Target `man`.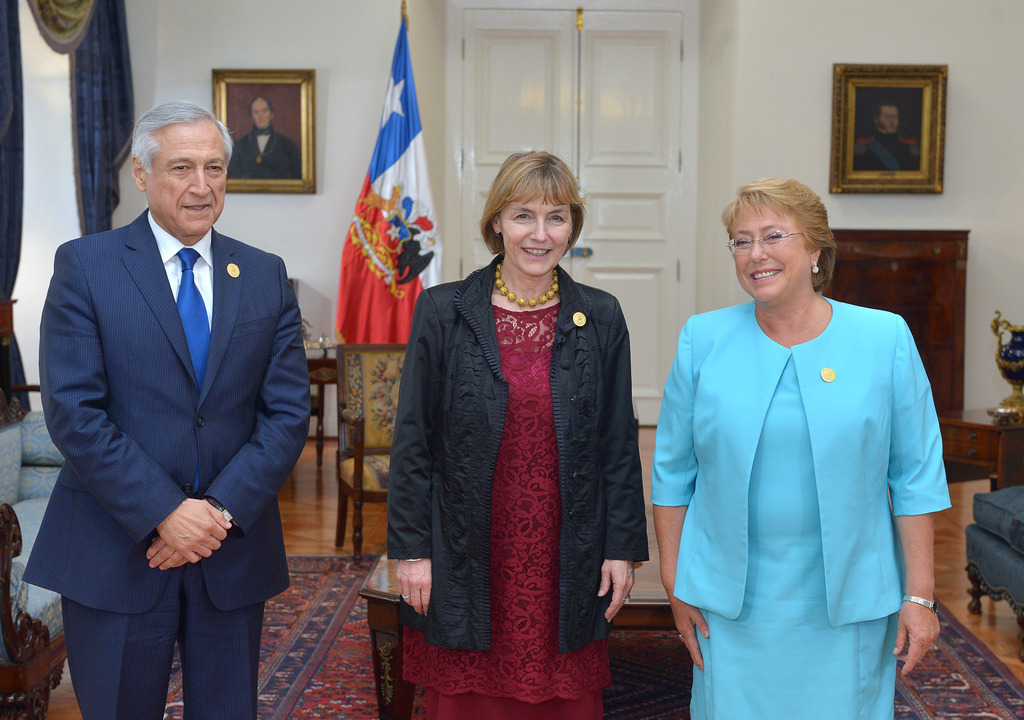
Target region: 20, 76, 312, 712.
